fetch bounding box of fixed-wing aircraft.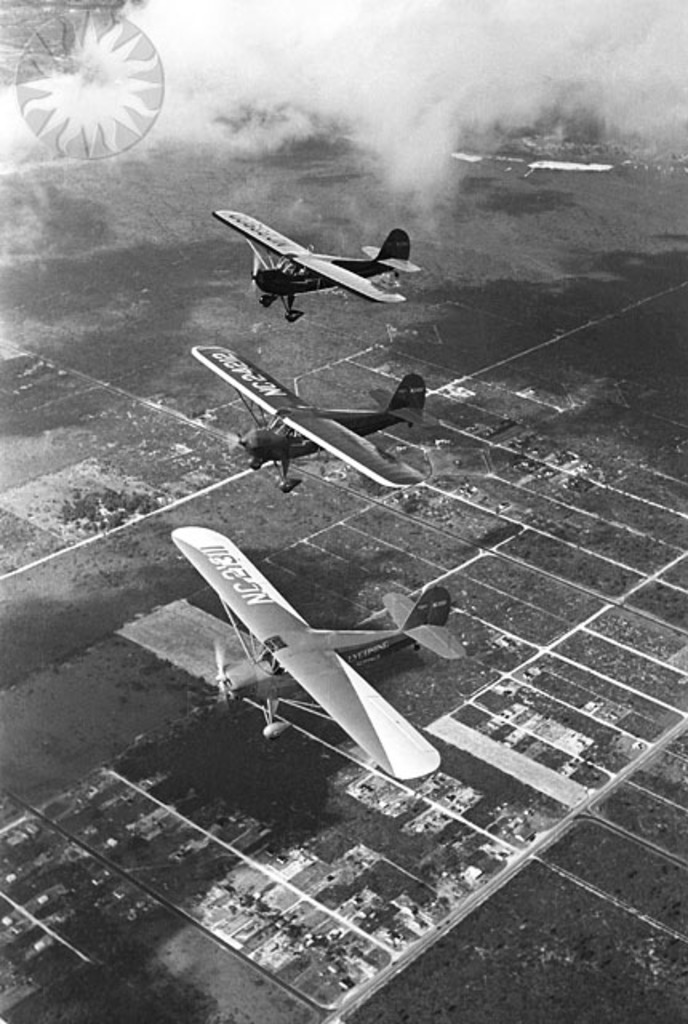
Bbox: rect(190, 344, 426, 494).
